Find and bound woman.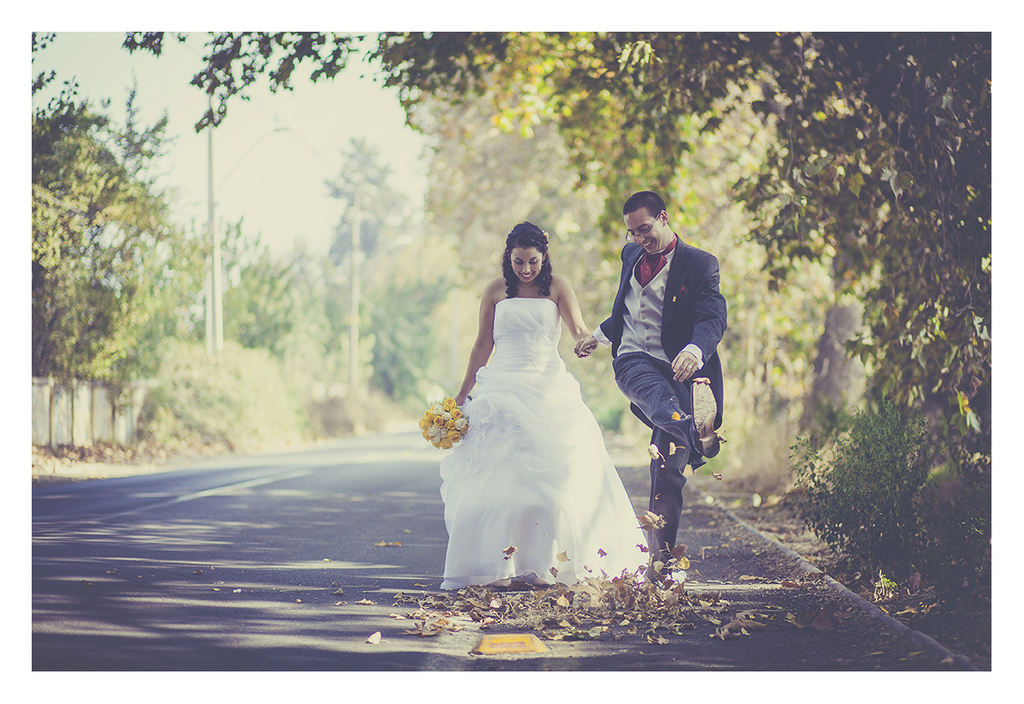
Bound: [x1=420, y1=221, x2=649, y2=586].
